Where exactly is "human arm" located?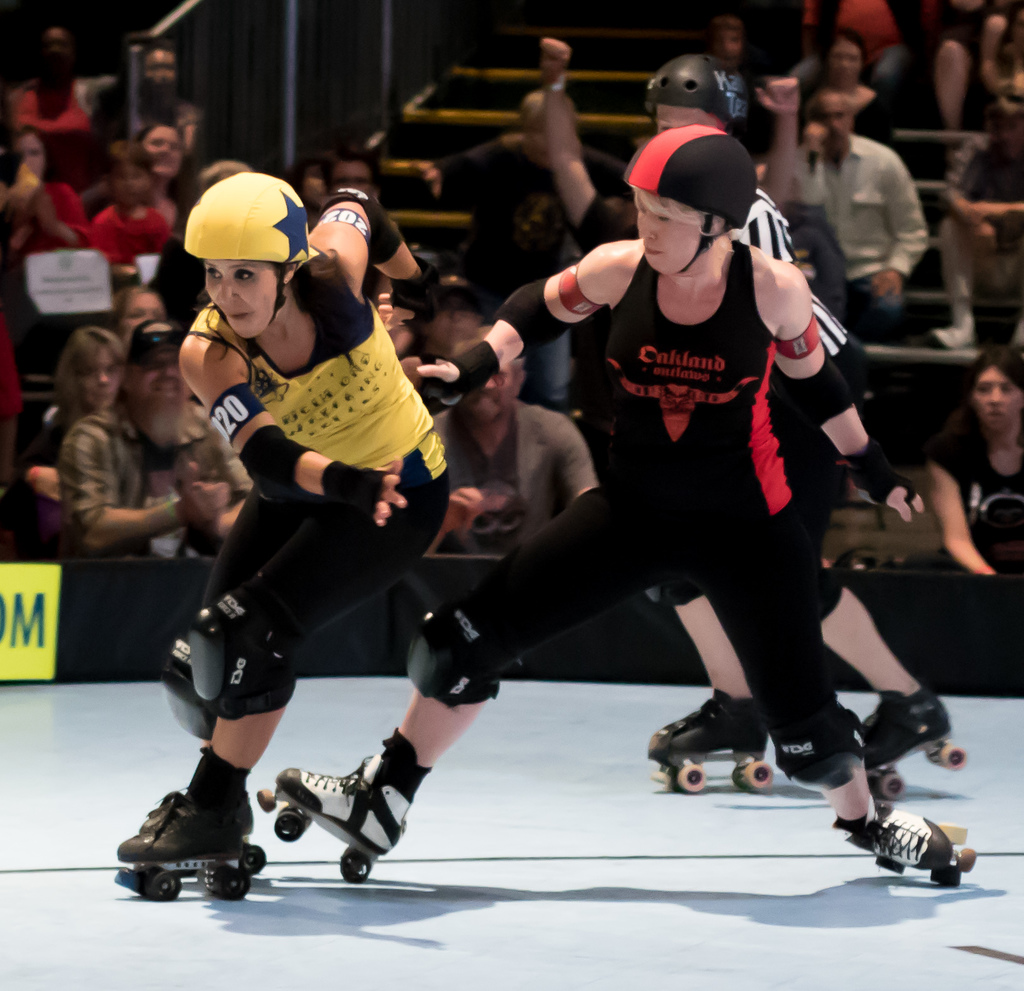
Its bounding box is bbox(287, 201, 408, 335).
